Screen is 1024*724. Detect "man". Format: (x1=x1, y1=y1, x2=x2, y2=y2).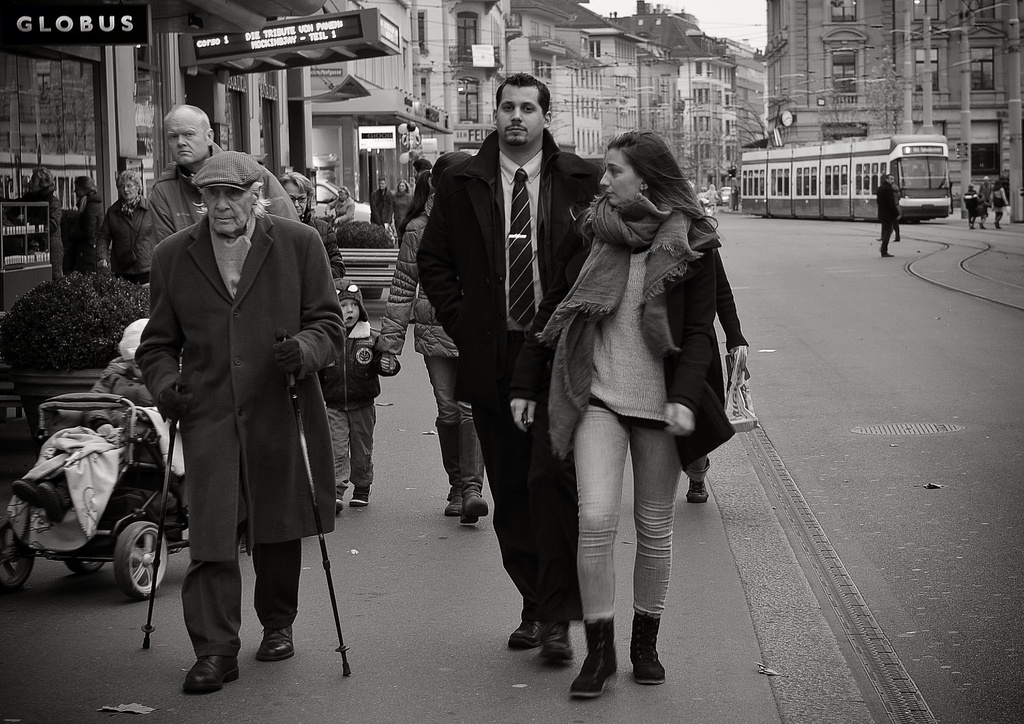
(x1=324, y1=184, x2=354, y2=225).
